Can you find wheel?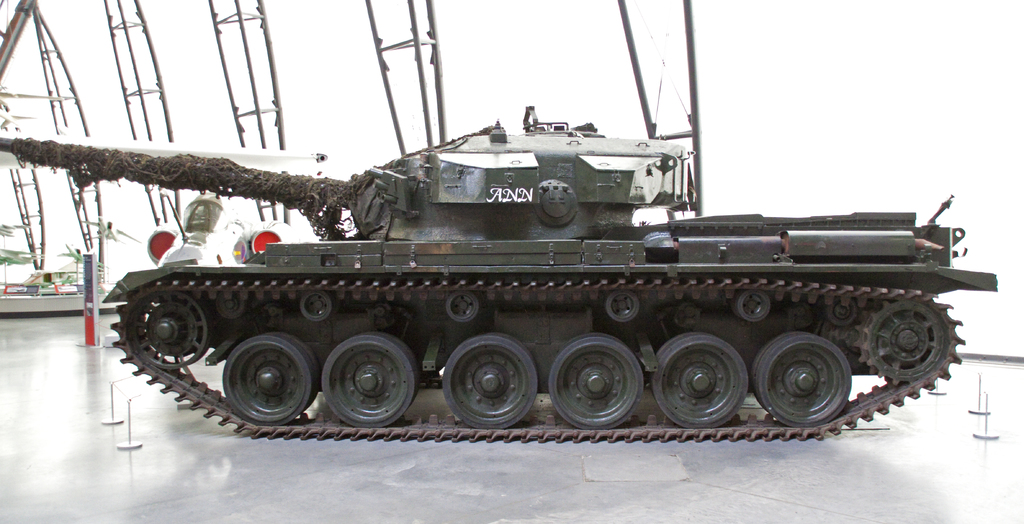
Yes, bounding box: crop(209, 285, 247, 322).
